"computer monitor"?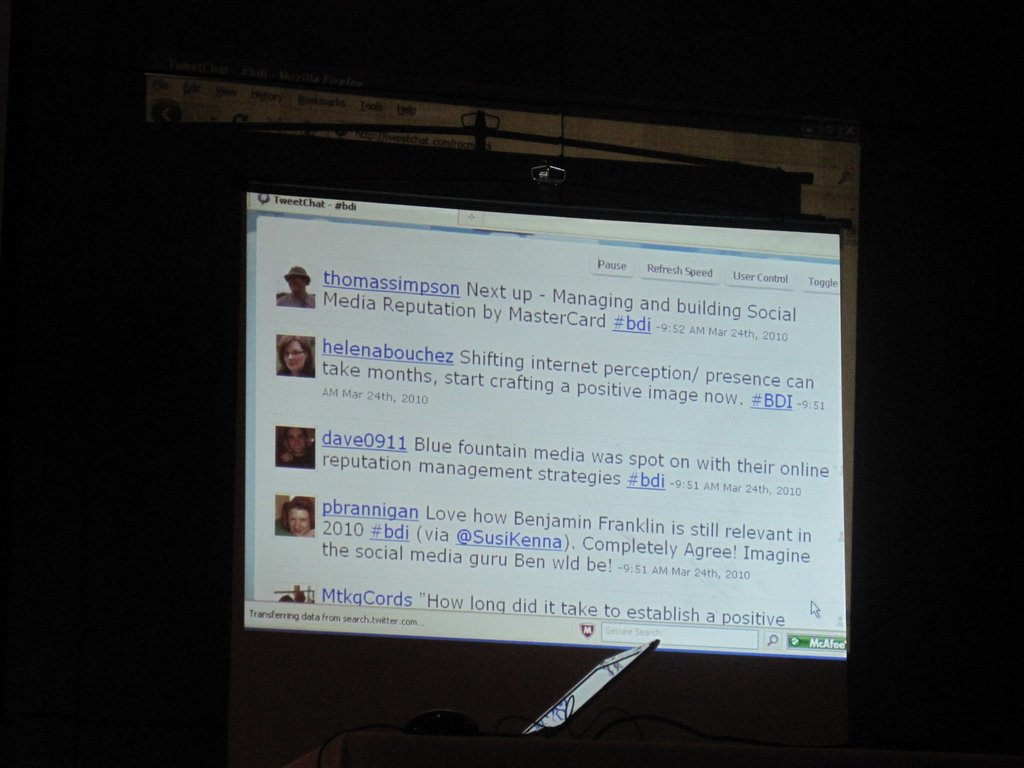
<region>185, 147, 874, 767</region>
